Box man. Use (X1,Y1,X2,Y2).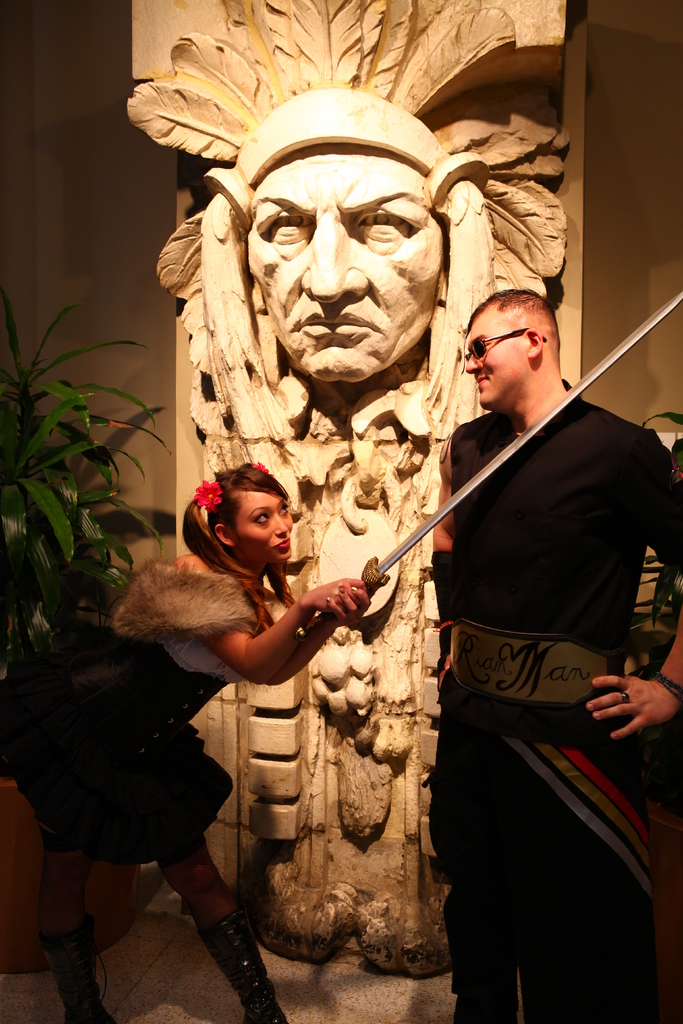
(351,198,646,1023).
